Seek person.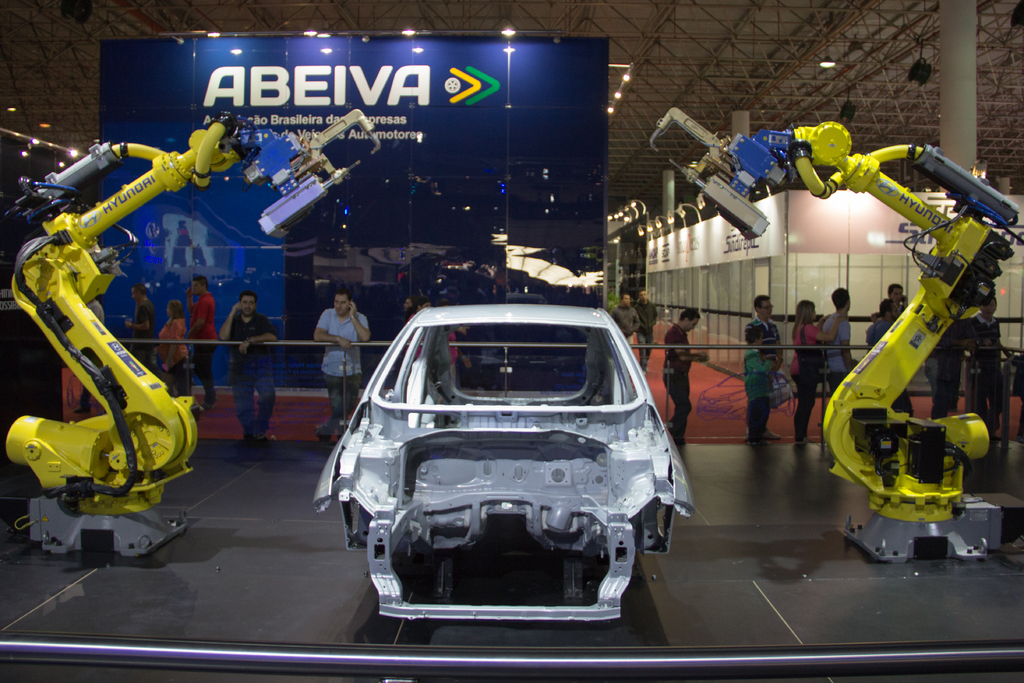
region(867, 295, 897, 352).
